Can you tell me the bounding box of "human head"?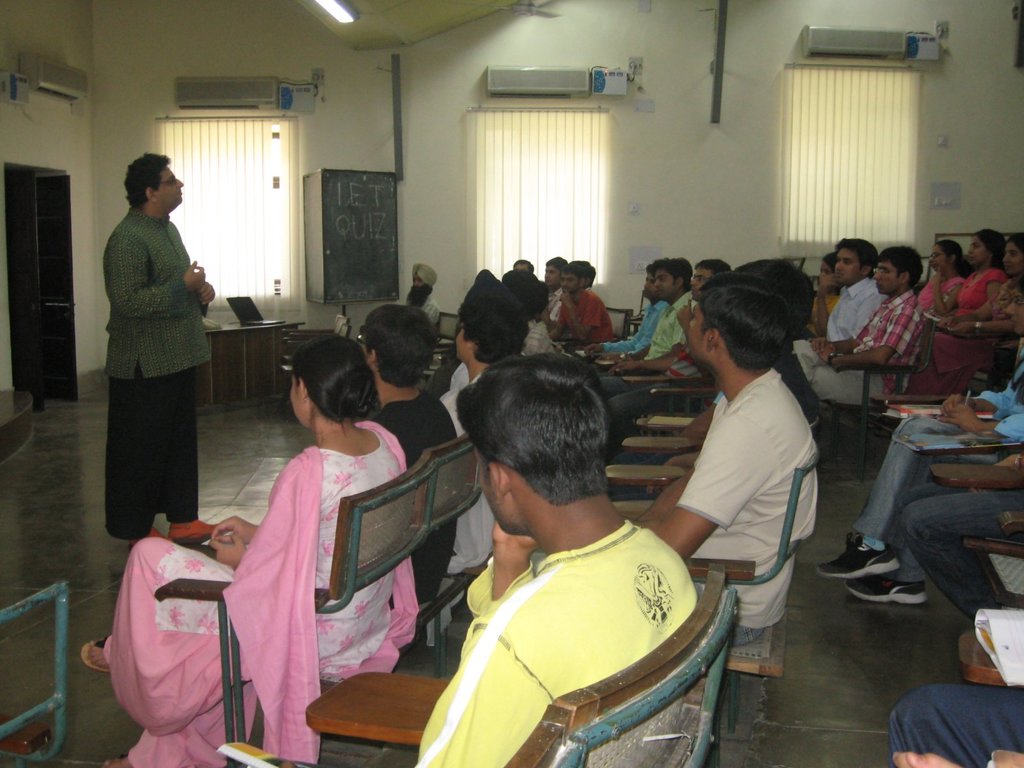
rect(545, 254, 570, 287).
